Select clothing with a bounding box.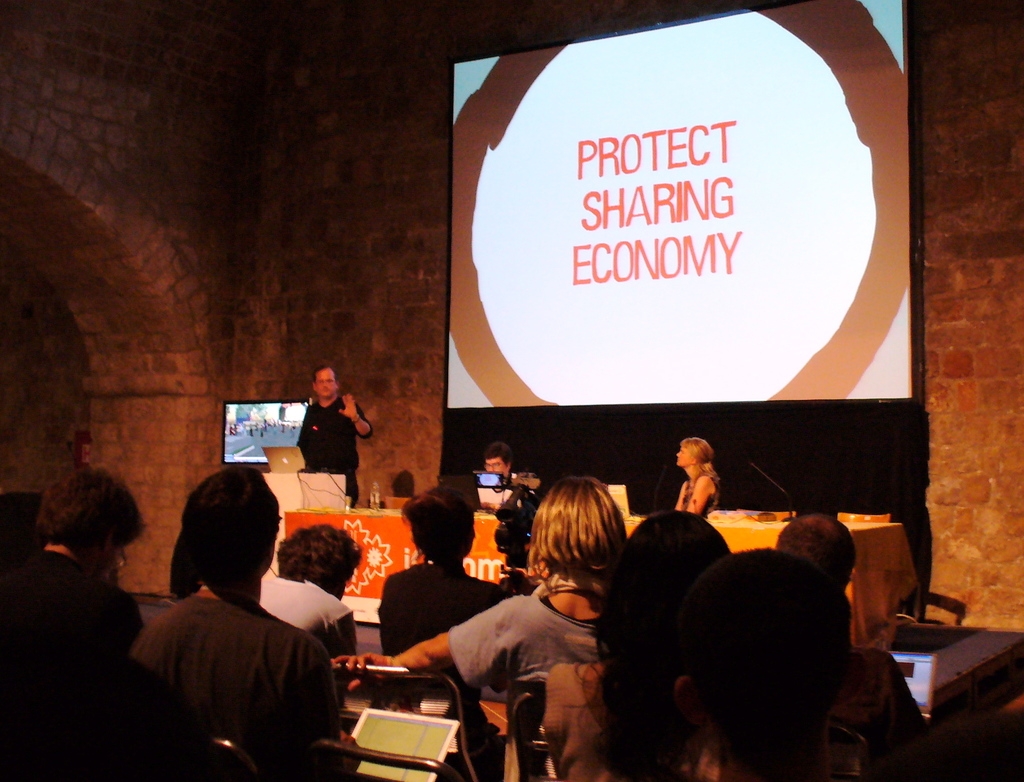
378,558,509,656.
